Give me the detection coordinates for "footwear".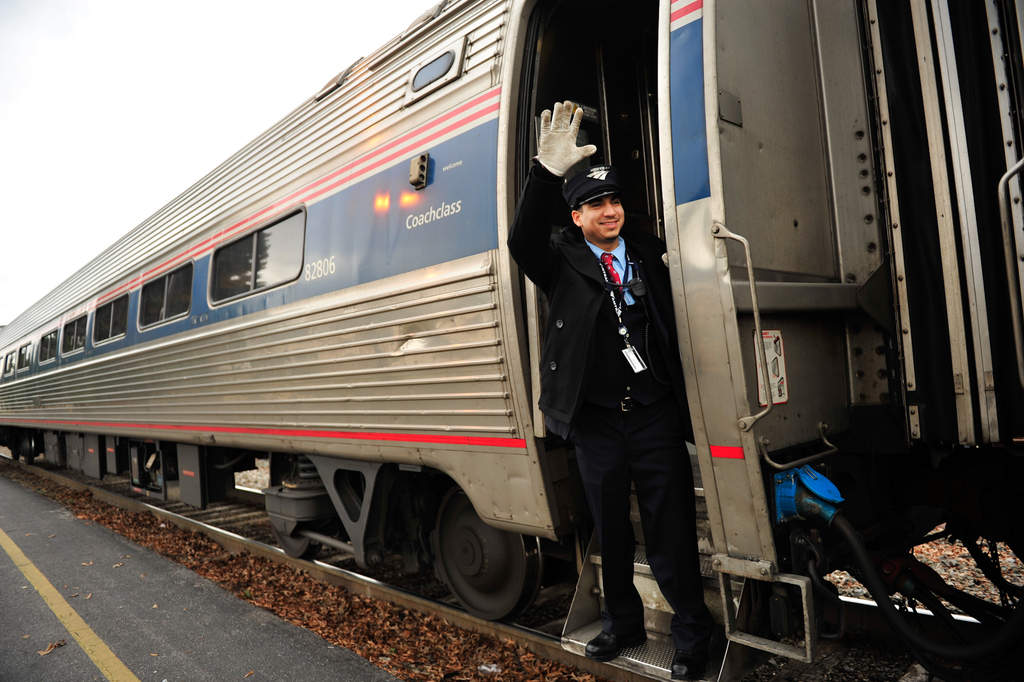
<region>667, 627, 716, 681</region>.
